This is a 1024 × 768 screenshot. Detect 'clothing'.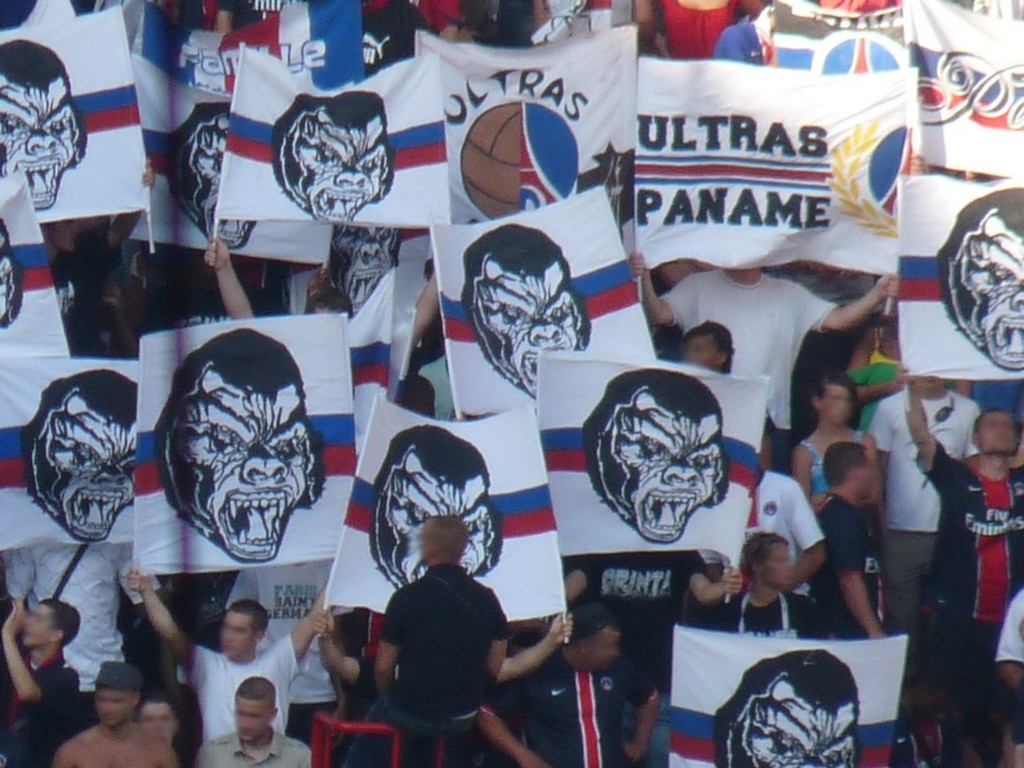
[847, 350, 955, 437].
